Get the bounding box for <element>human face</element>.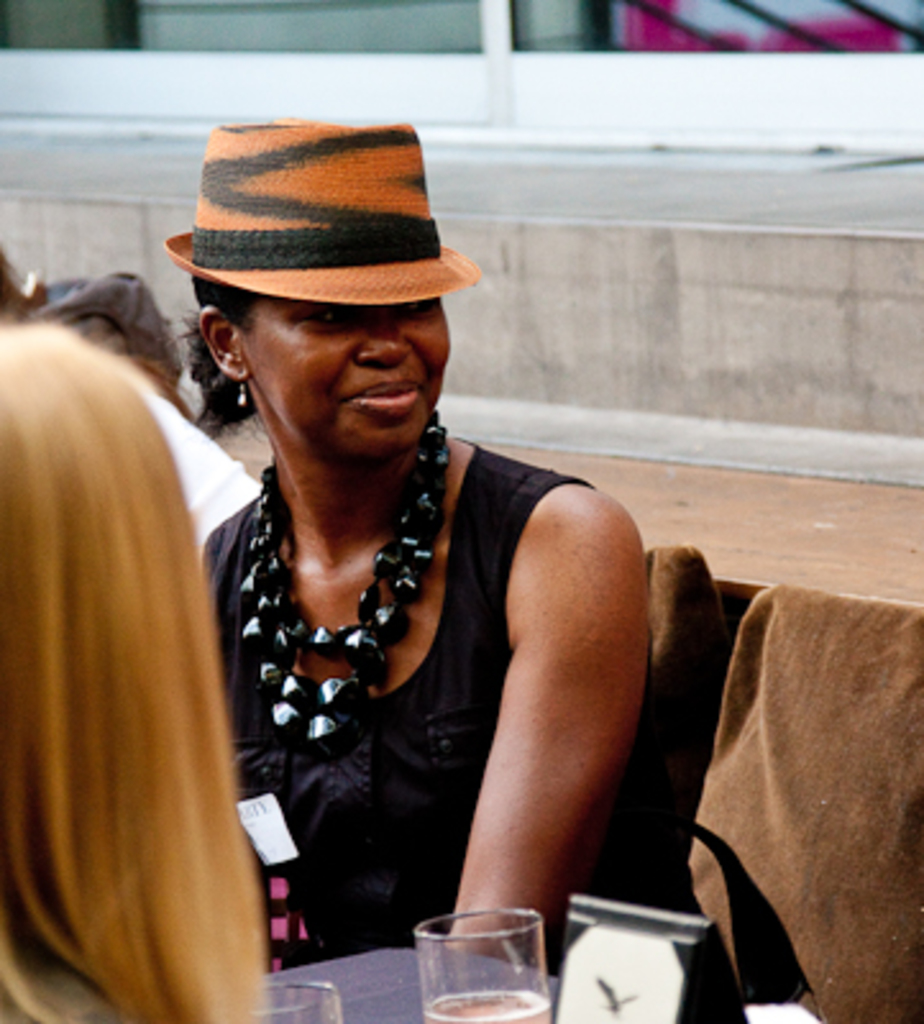
246,307,443,451.
